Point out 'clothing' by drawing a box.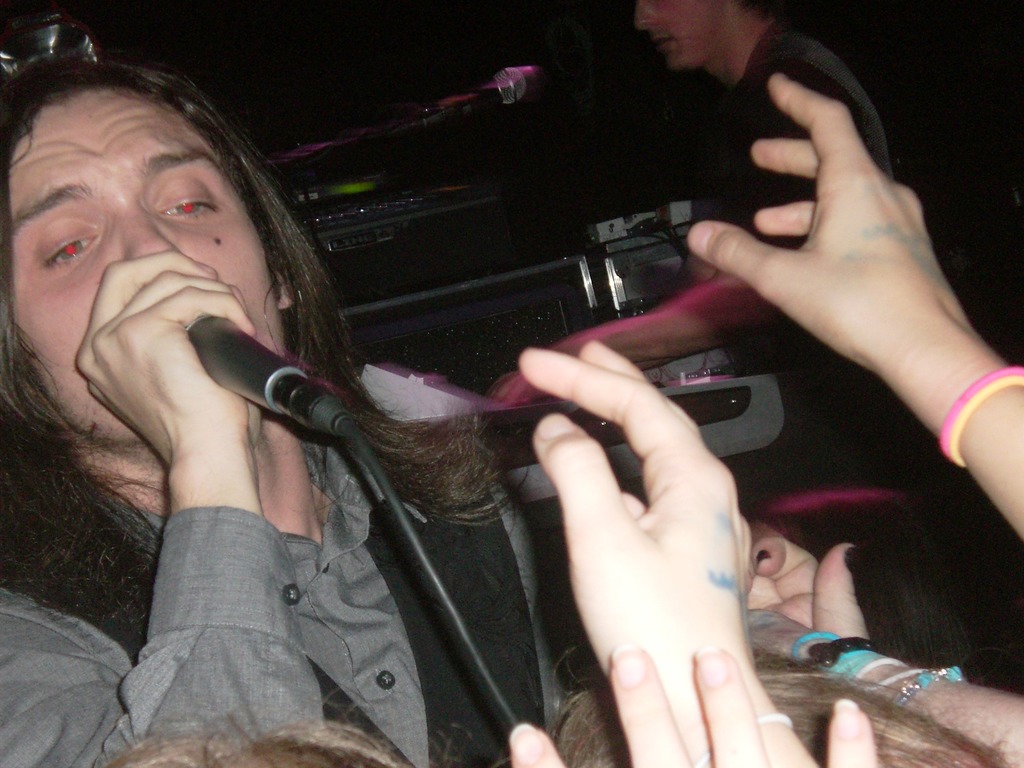
x1=734 y1=31 x2=900 y2=639.
